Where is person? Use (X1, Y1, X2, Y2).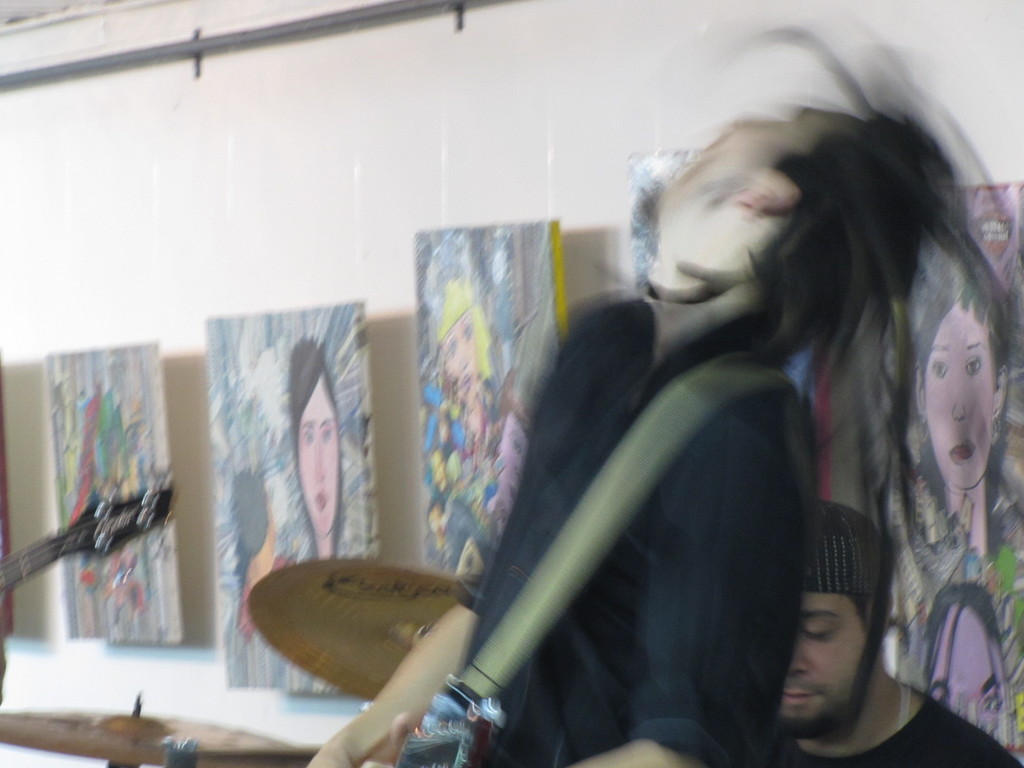
(432, 275, 486, 443).
